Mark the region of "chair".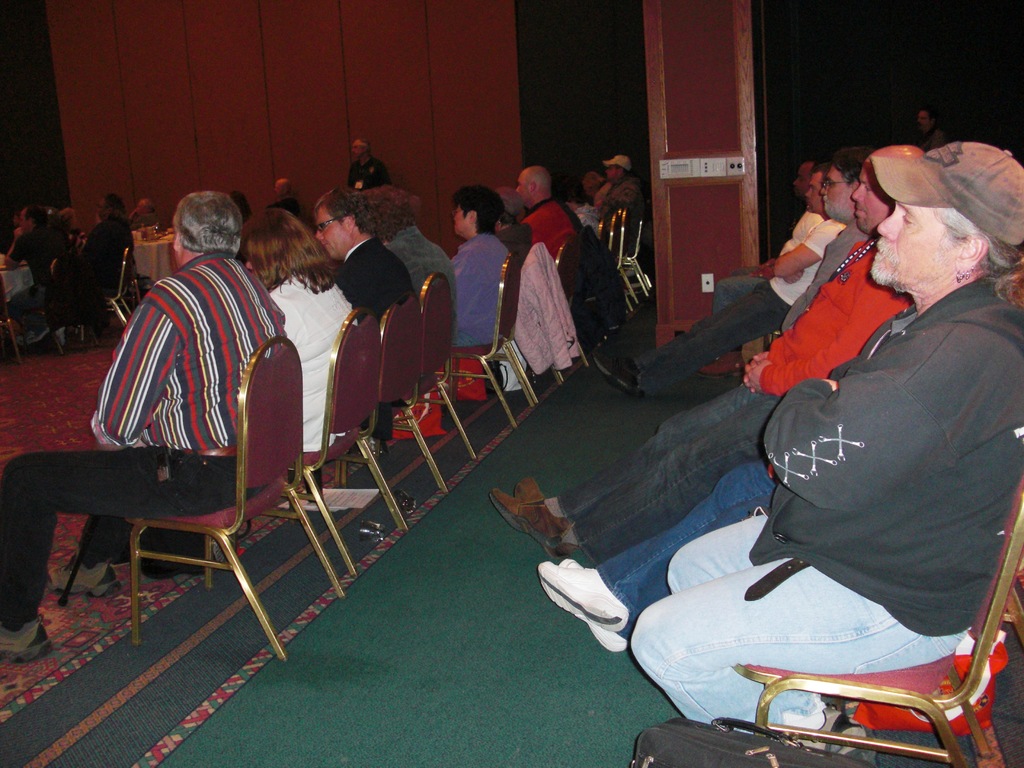
Region: (x1=611, y1=213, x2=652, y2=304).
